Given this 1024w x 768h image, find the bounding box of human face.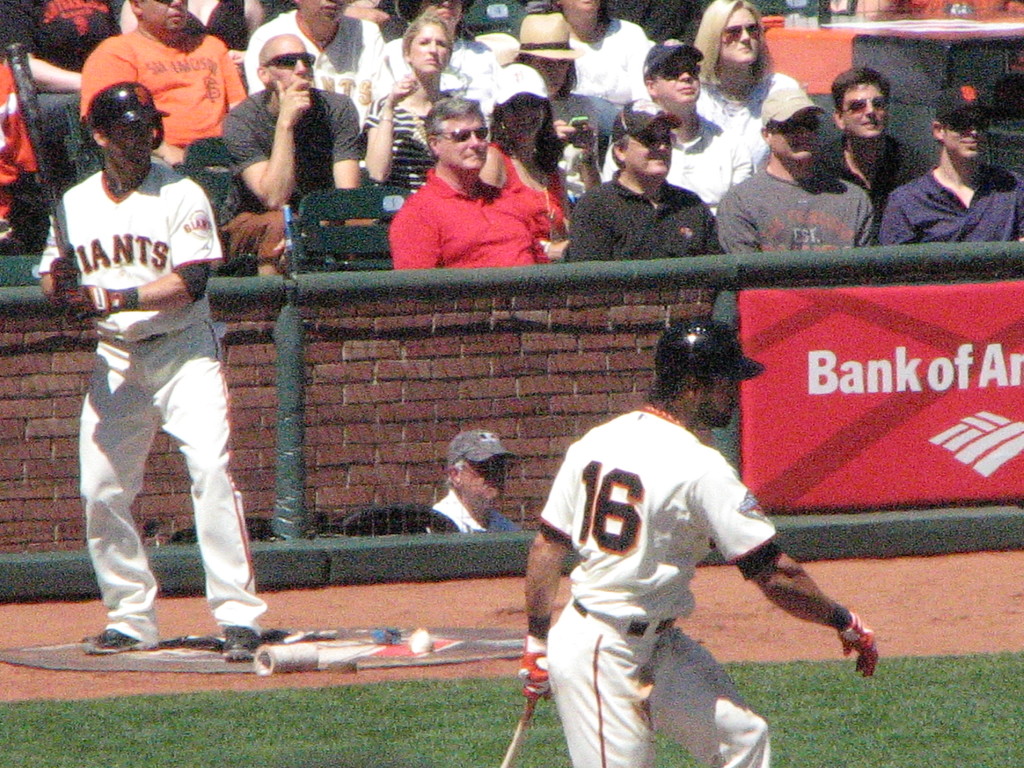
[111,116,170,177].
